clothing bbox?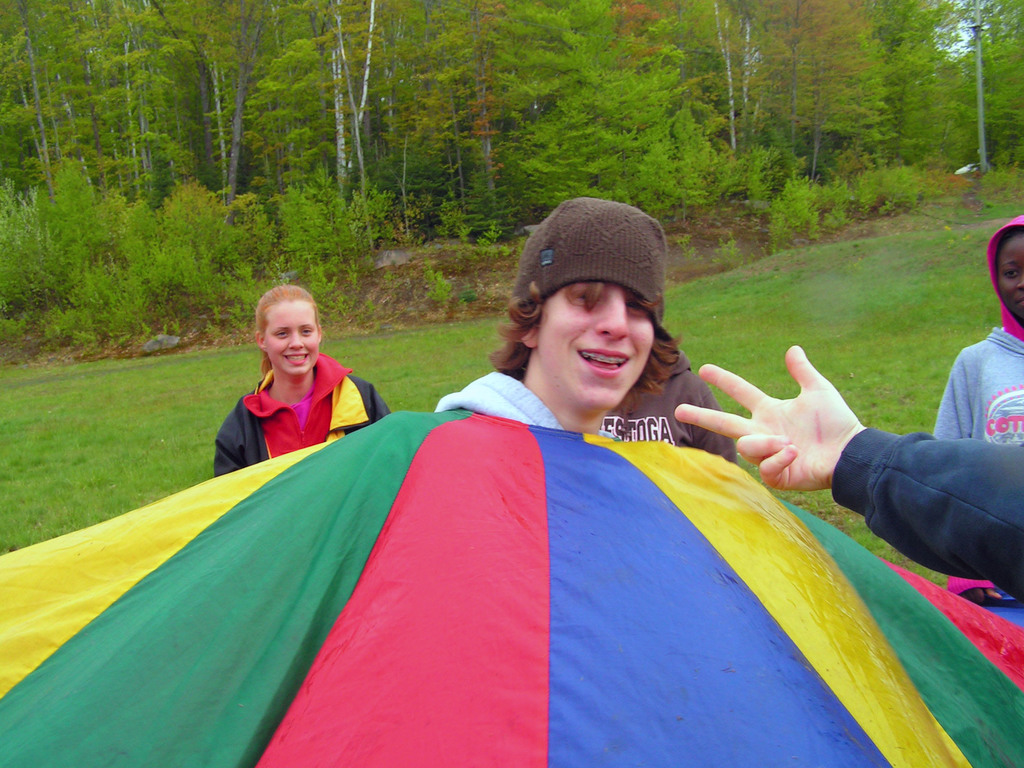
region(204, 330, 378, 472)
